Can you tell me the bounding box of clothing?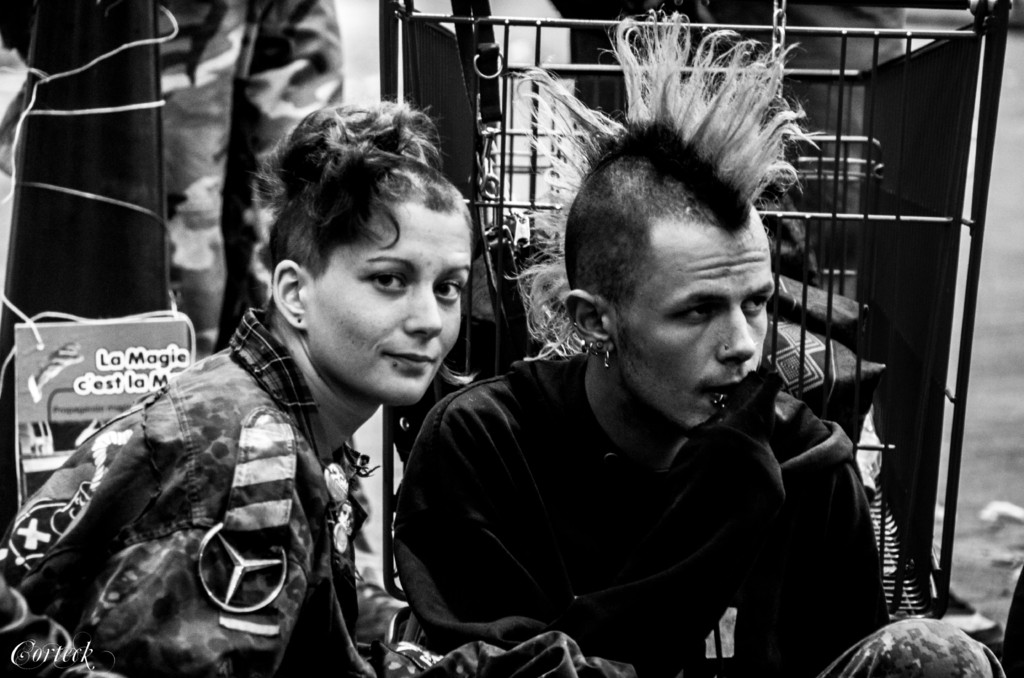
x1=150 y1=0 x2=348 y2=352.
